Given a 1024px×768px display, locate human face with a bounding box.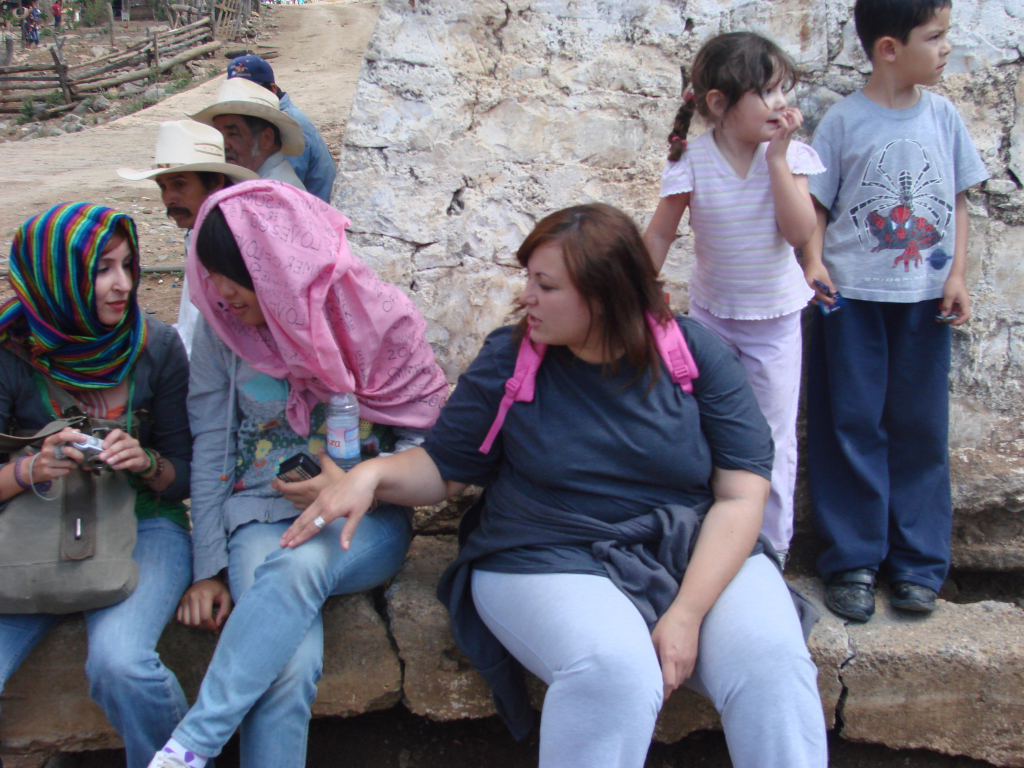
Located: x1=216, y1=278, x2=254, y2=326.
